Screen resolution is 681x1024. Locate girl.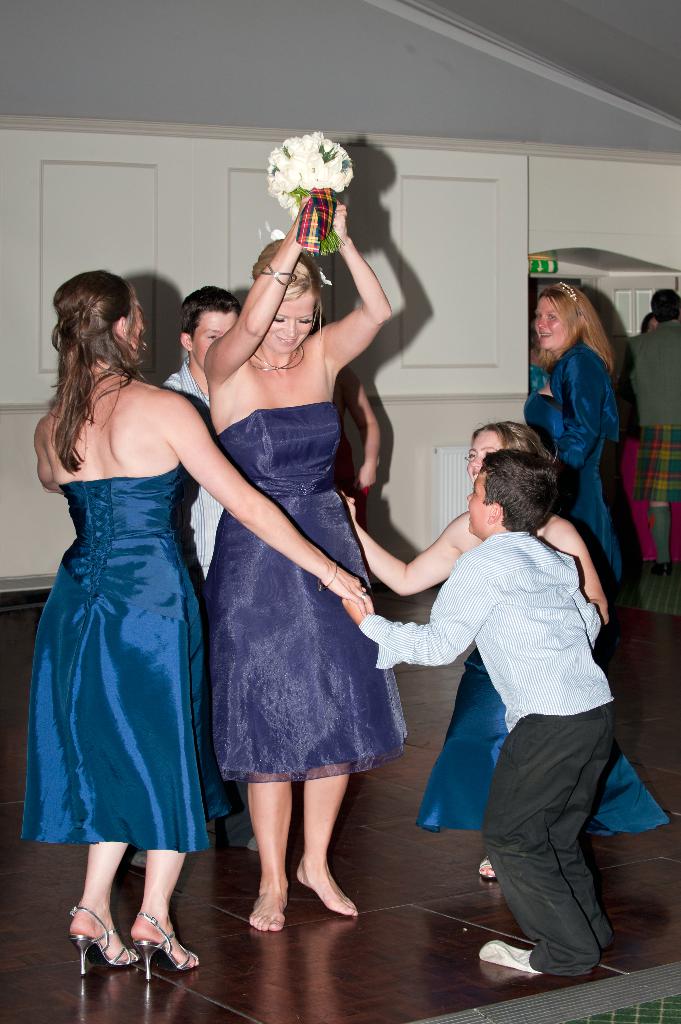
(left=340, top=420, right=671, bottom=880).
